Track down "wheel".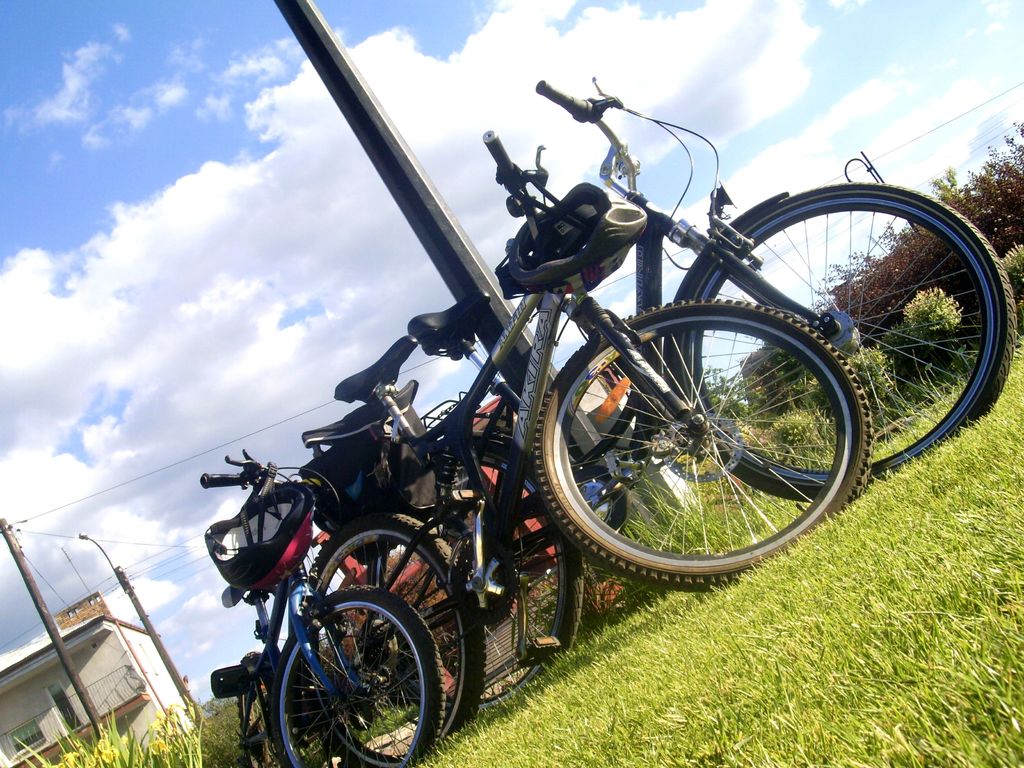
Tracked to locate(535, 303, 875, 589).
